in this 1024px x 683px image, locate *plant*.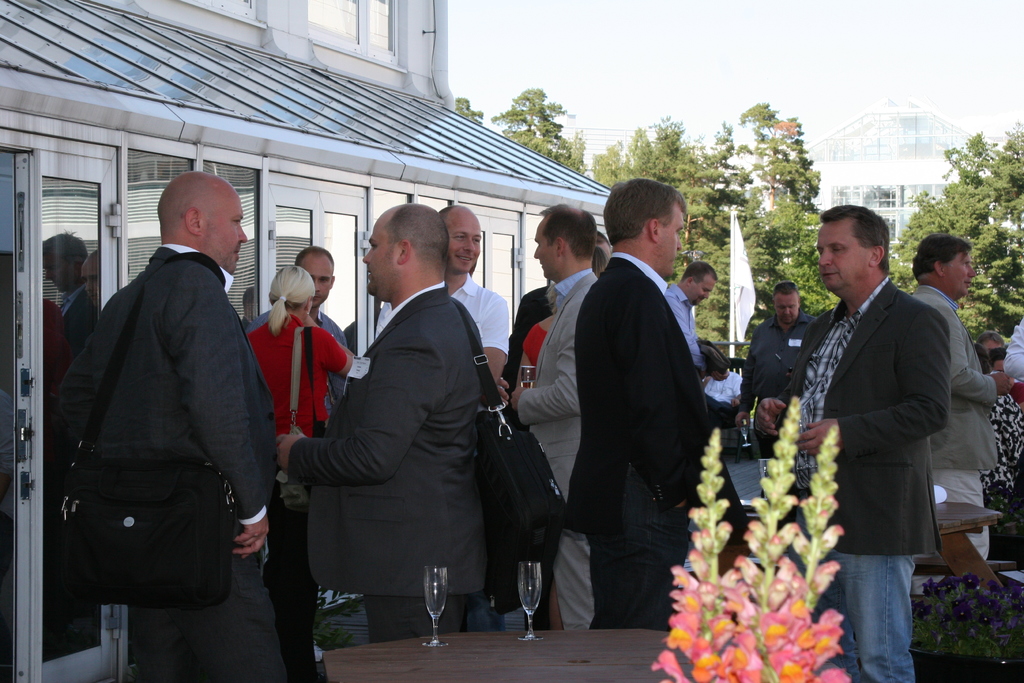
Bounding box: left=716, top=406, right=799, bottom=682.
